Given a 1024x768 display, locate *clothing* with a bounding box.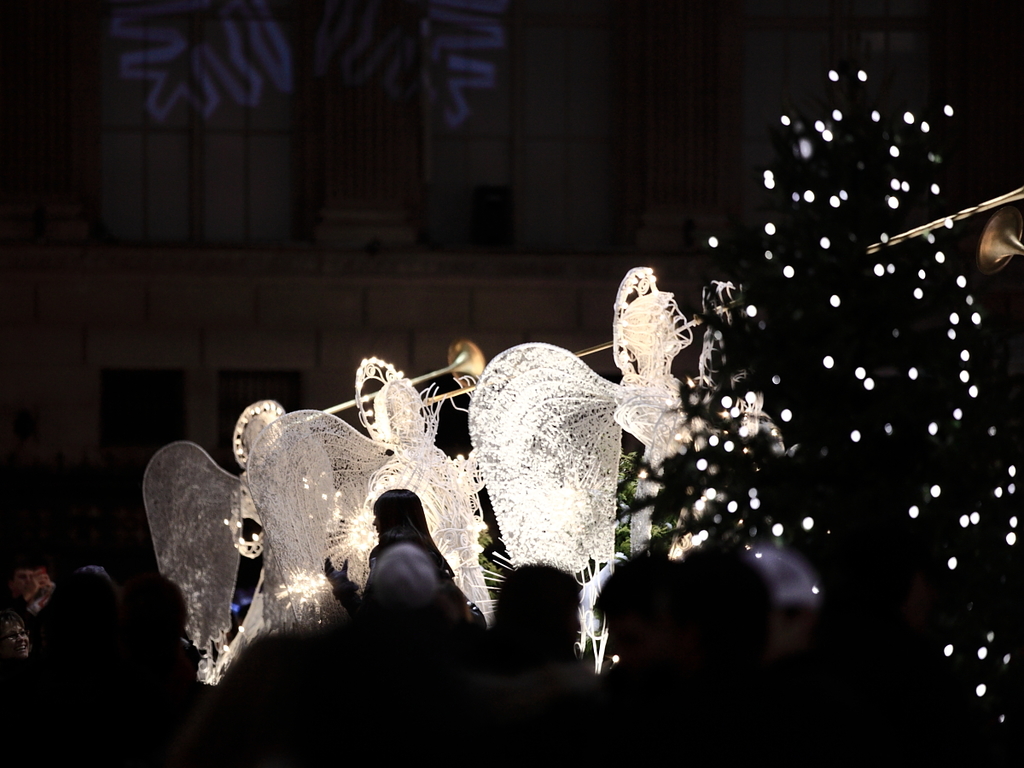
Located: (x1=356, y1=538, x2=461, y2=602).
